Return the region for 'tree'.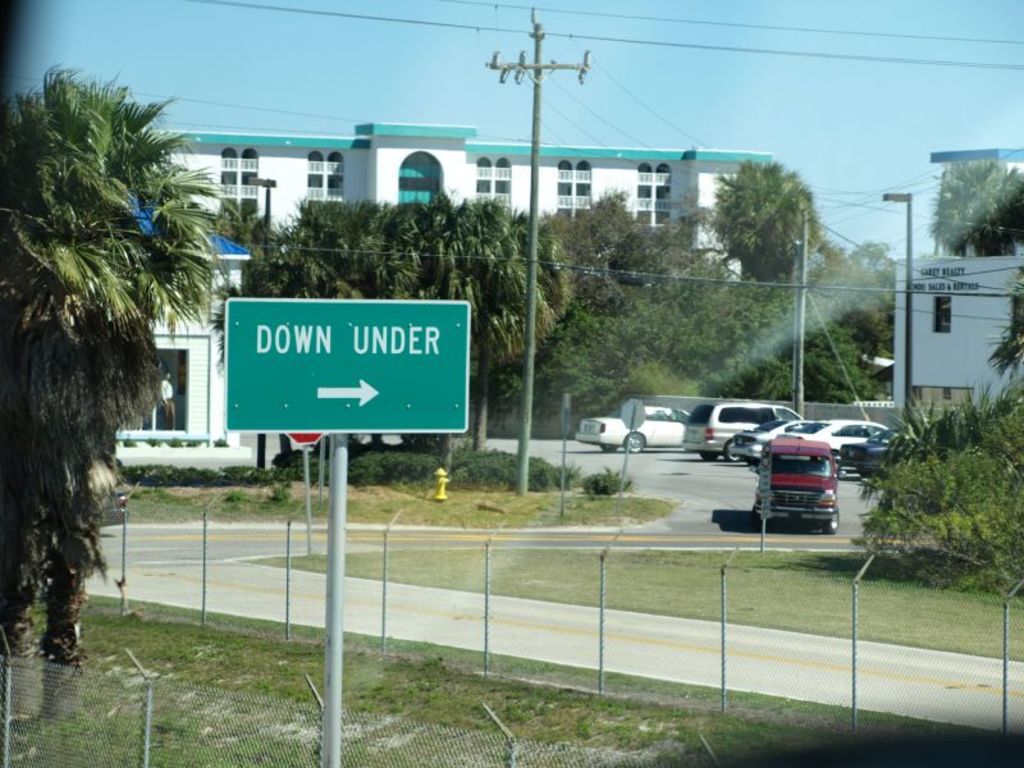
select_region(0, 68, 224, 739).
